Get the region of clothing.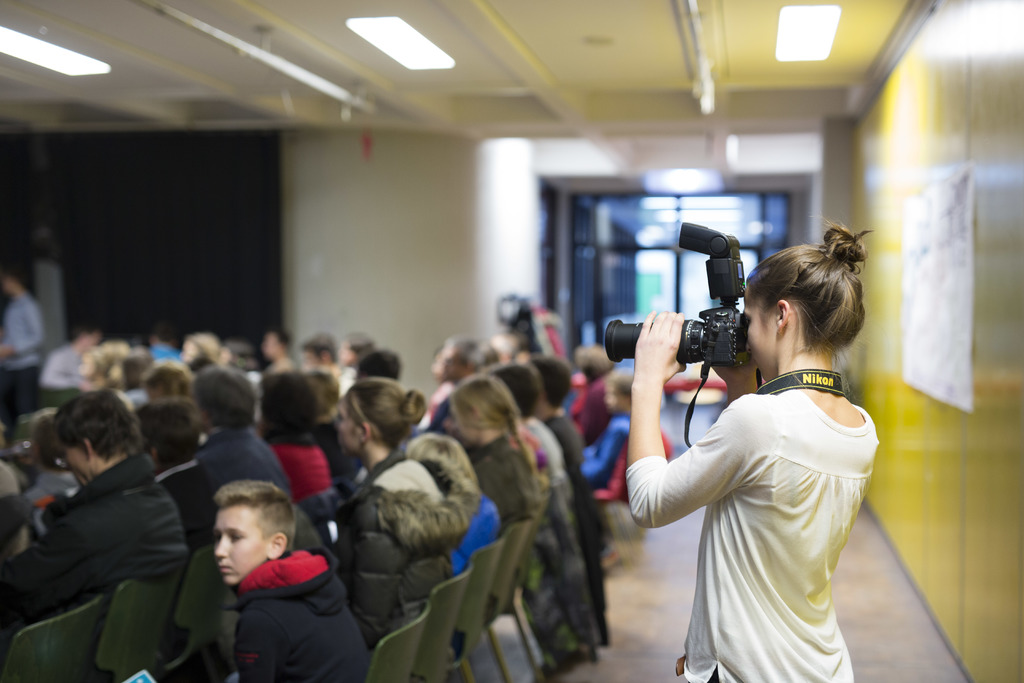
{"x1": 548, "y1": 413, "x2": 580, "y2": 466}.
